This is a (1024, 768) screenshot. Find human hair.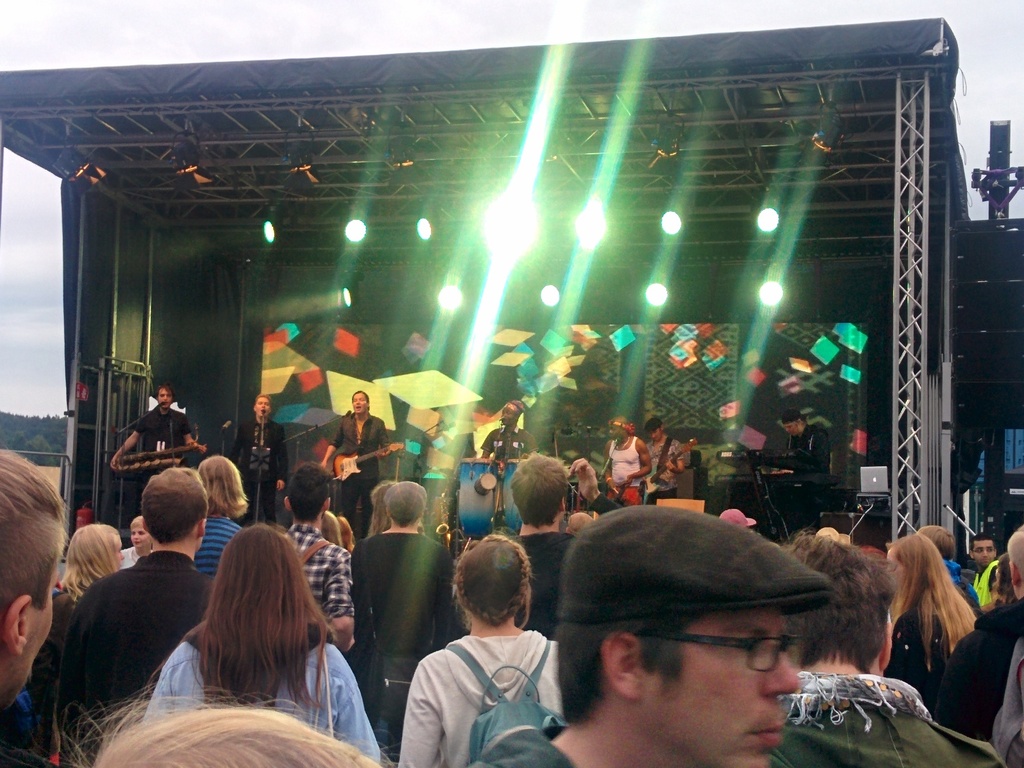
Bounding box: region(367, 481, 393, 540).
